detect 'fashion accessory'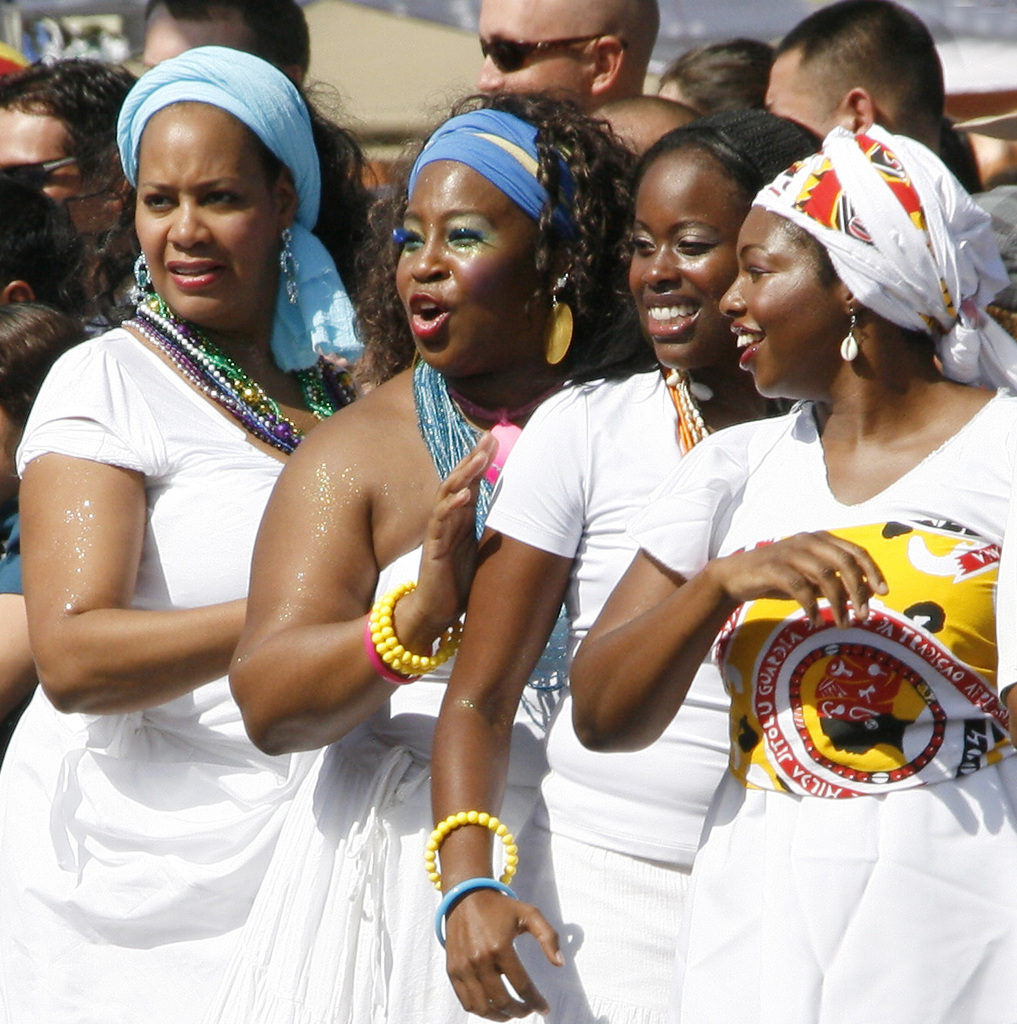
[479,37,623,74]
